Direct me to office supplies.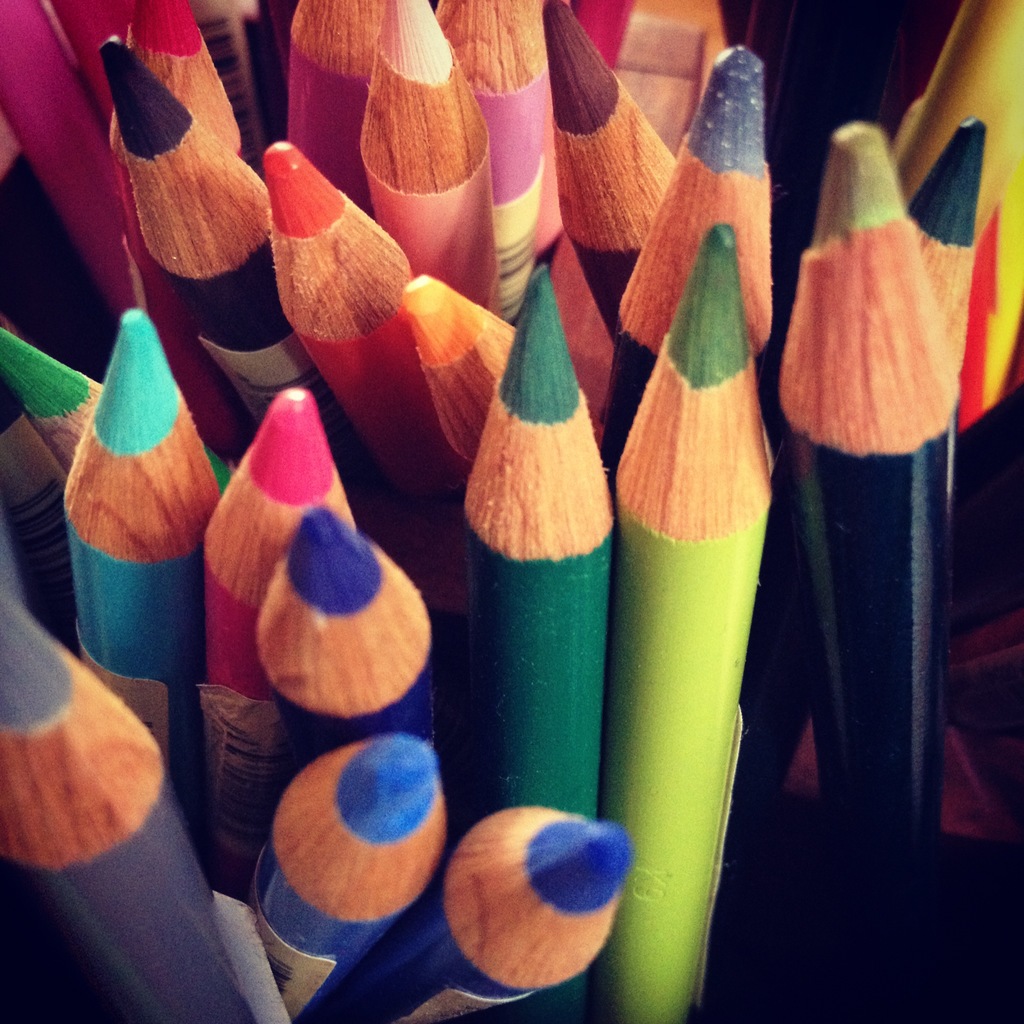
Direction: 243 726 460 1023.
